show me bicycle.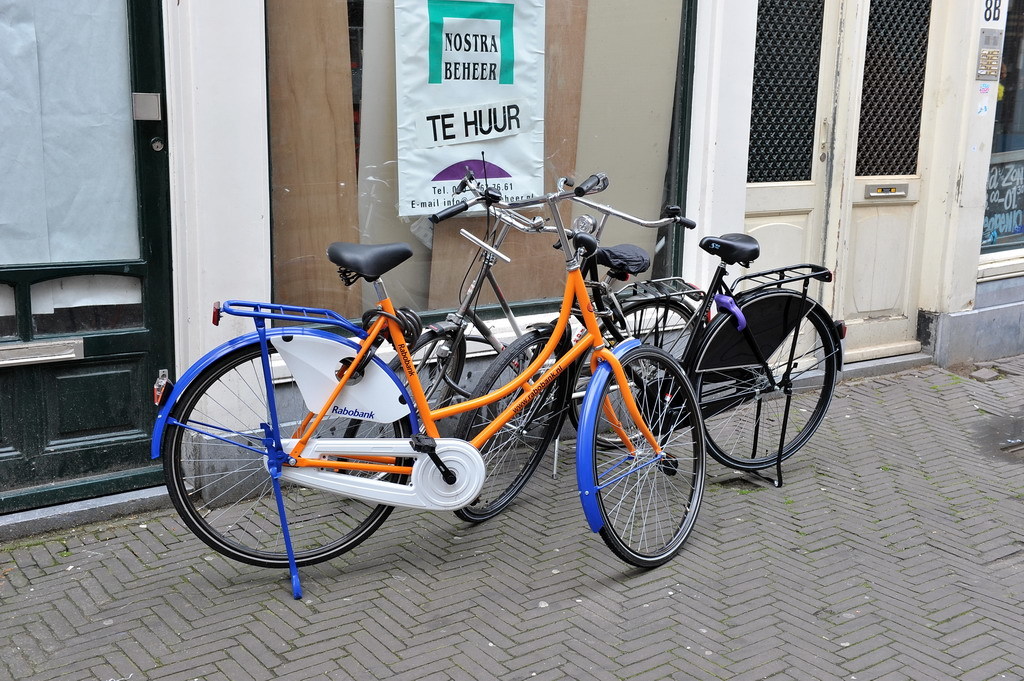
bicycle is here: <bbox>341, 175, 702, 493</bbox>.
